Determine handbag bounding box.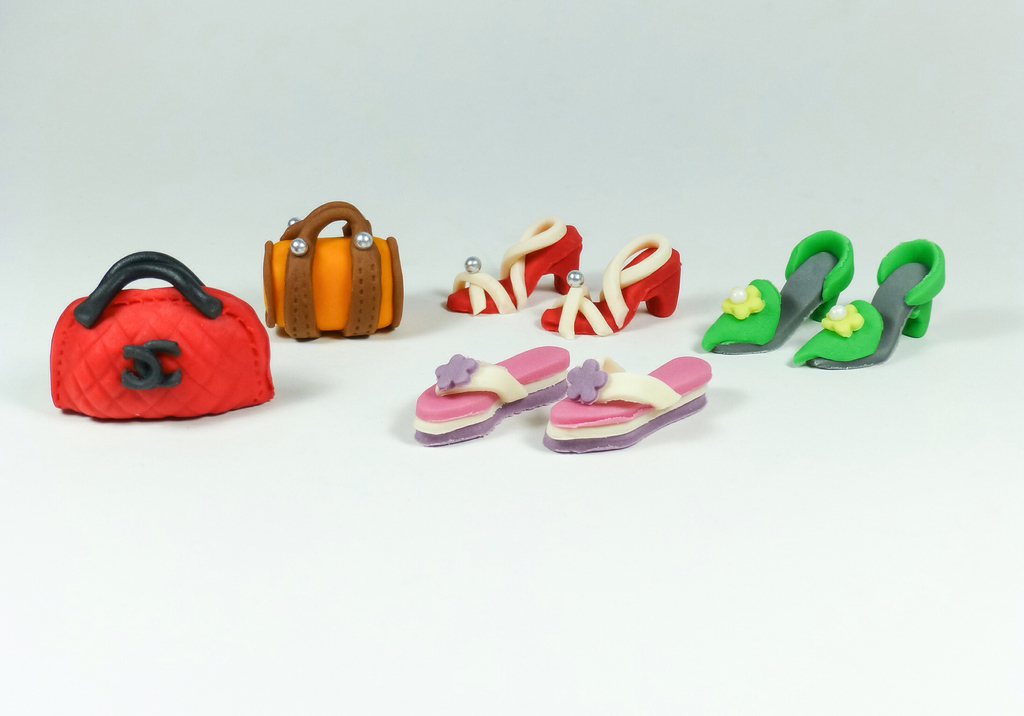
Determined: region(260, 199, 406, 344).
